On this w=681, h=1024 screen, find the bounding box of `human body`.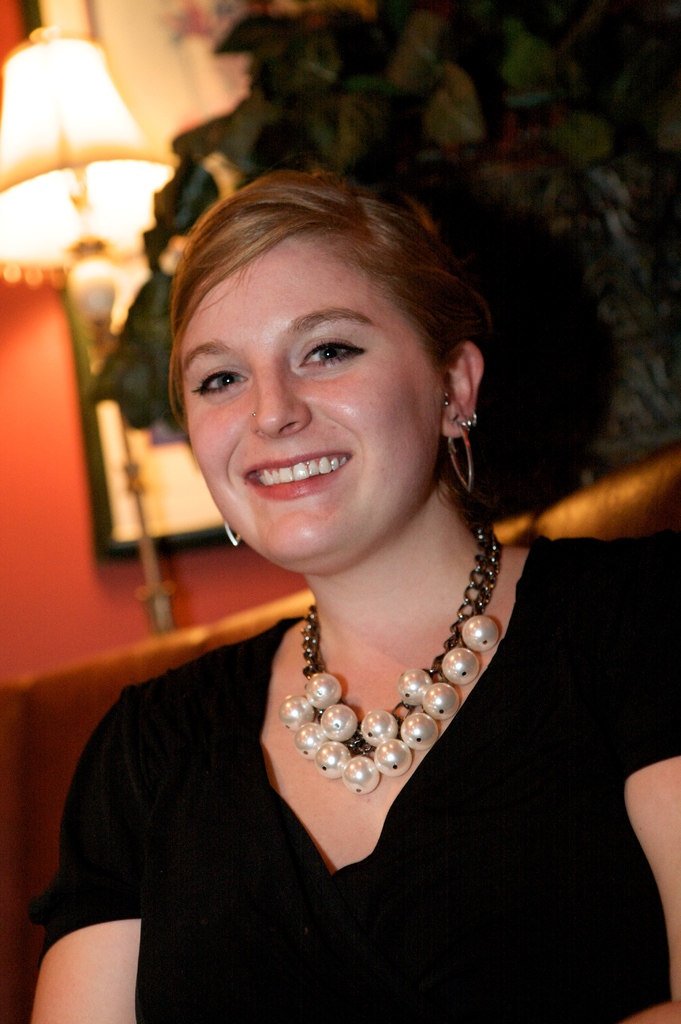
Bounding box: 65, 141, 595, 971.
